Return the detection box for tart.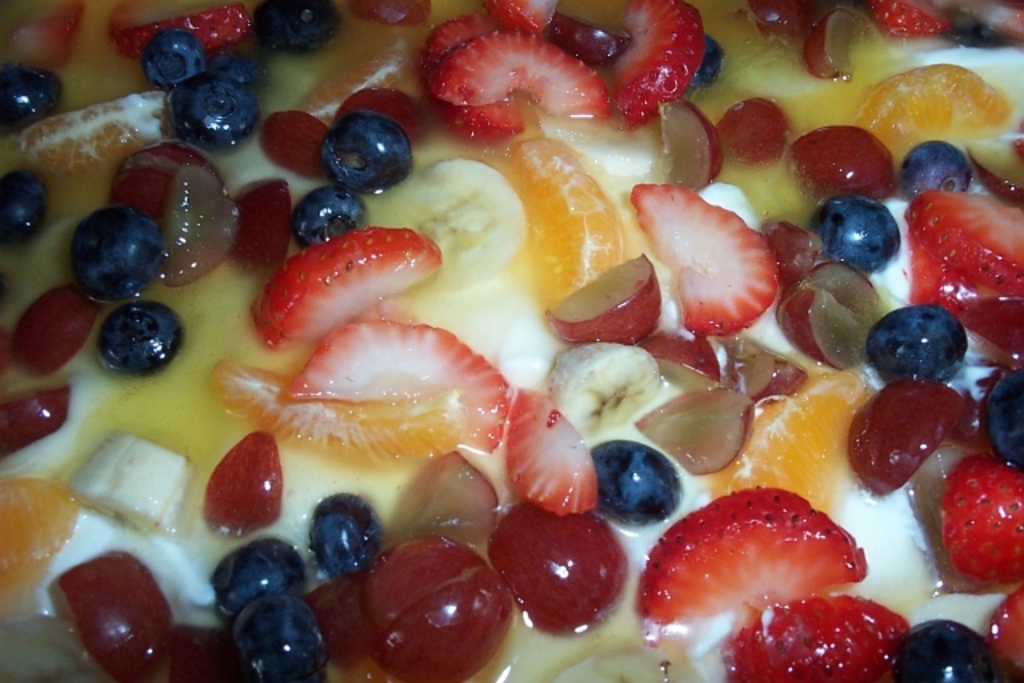
<region>0, 0, 1022, 682</region>.
